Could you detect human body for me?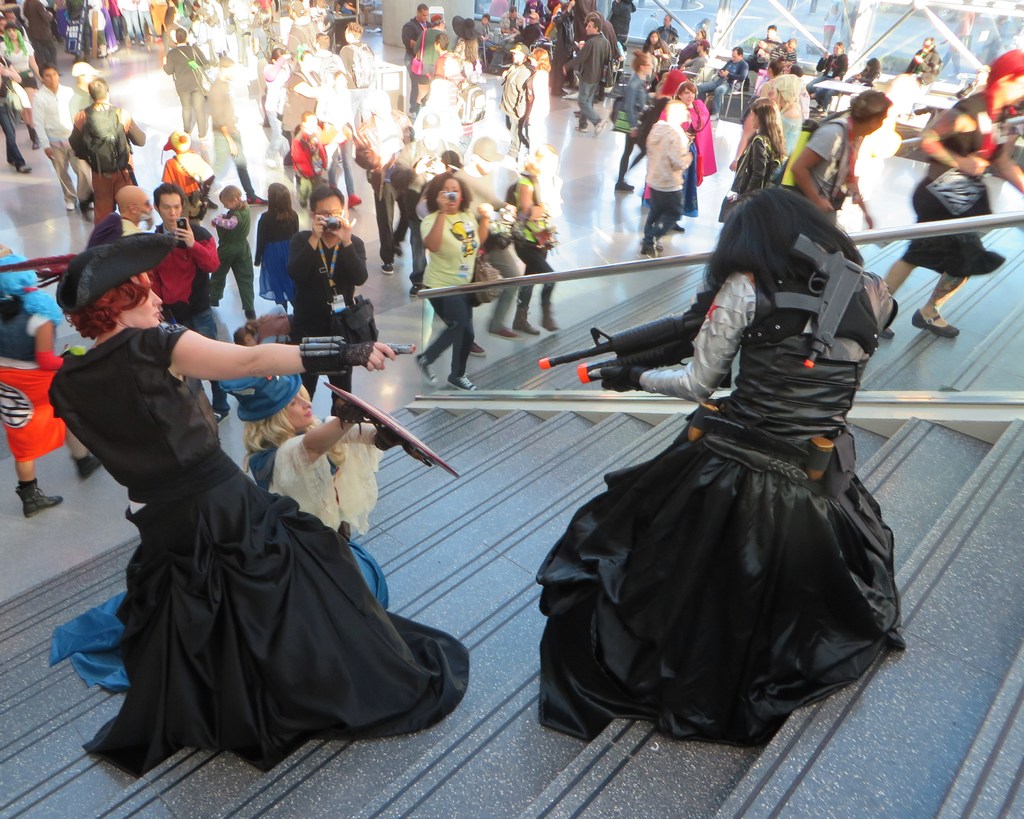
Detection result: (x1=528, y1=160, x2=902, y2=747).
